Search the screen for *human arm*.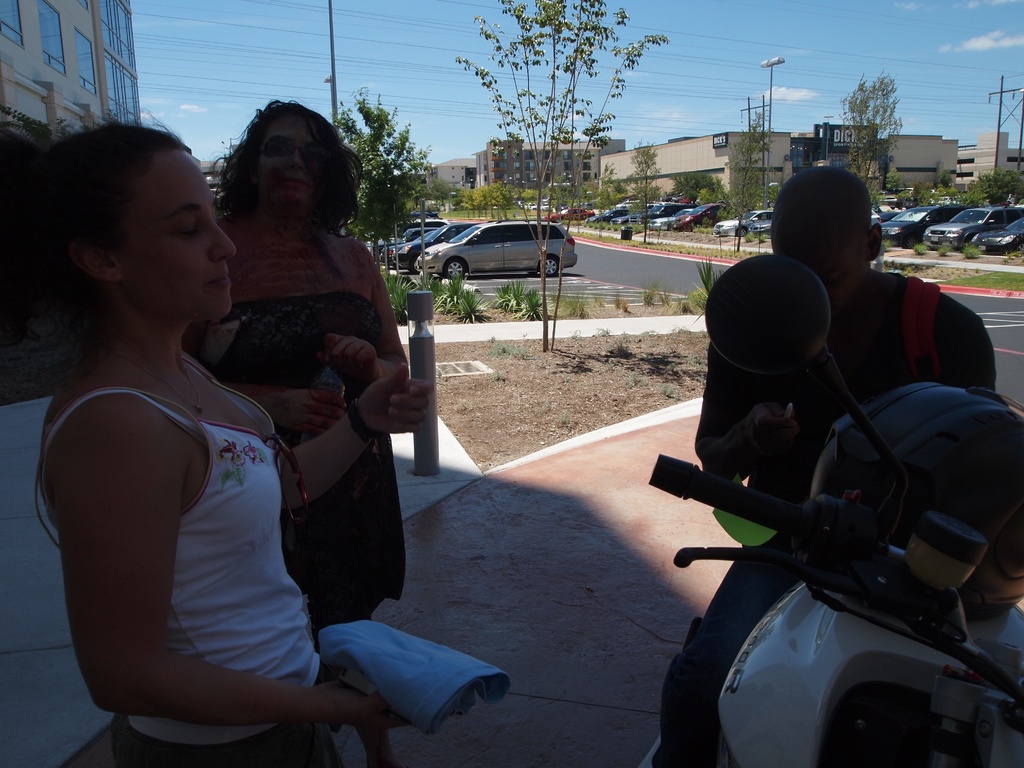
Found at 694,339,804,483.
